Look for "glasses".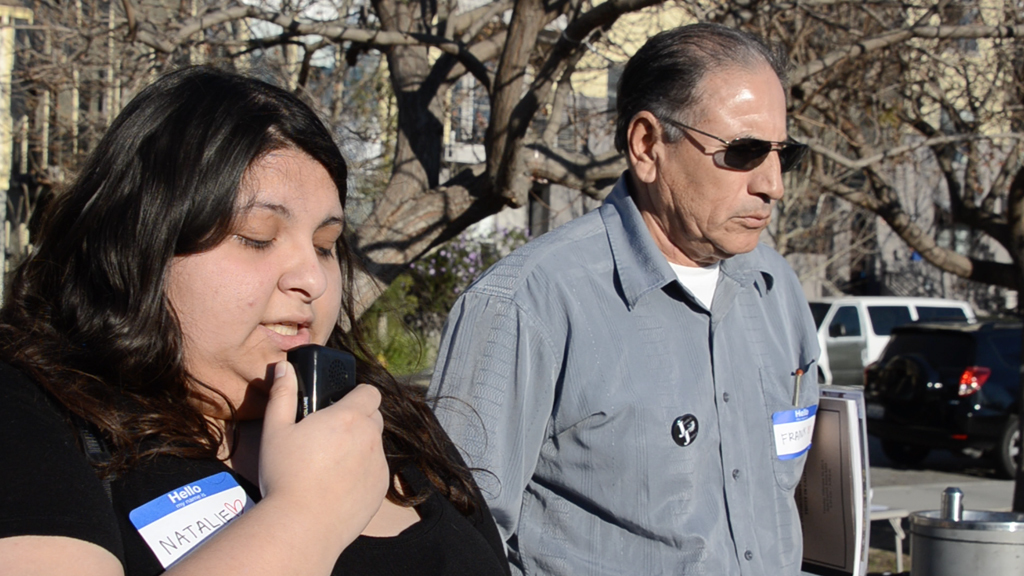
Found: rect(624, 110, 791, 178).
